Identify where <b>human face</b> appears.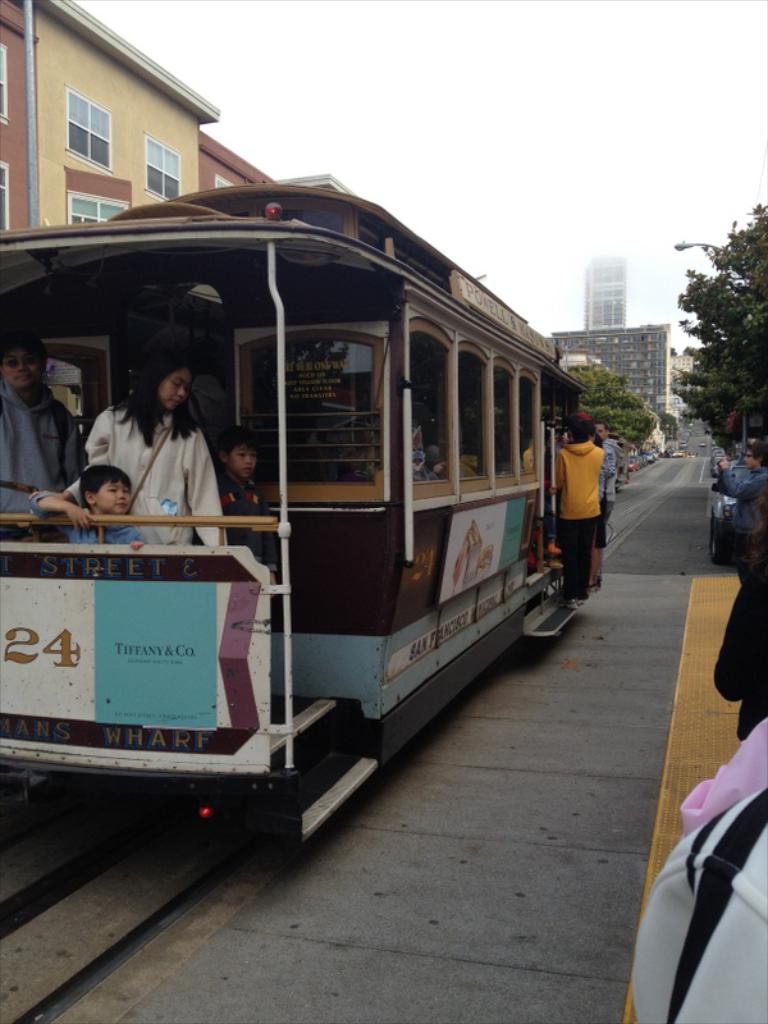
Appears at {"left": 595, "top": 424, "right": 605, "bottom": 440}.
